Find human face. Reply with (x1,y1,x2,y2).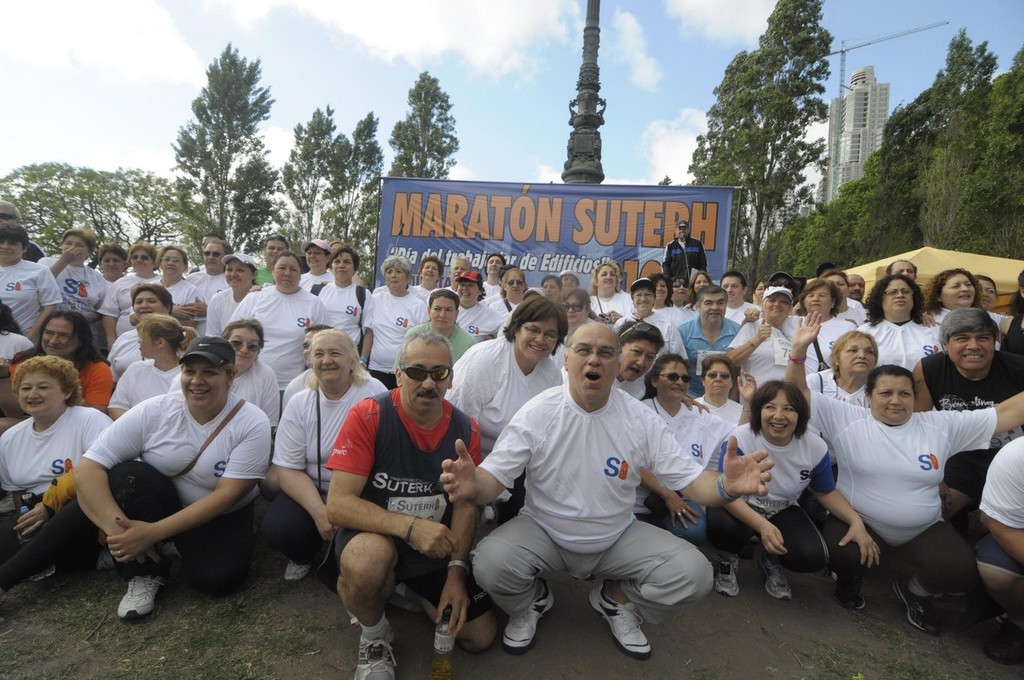
(456,281,479,306).
